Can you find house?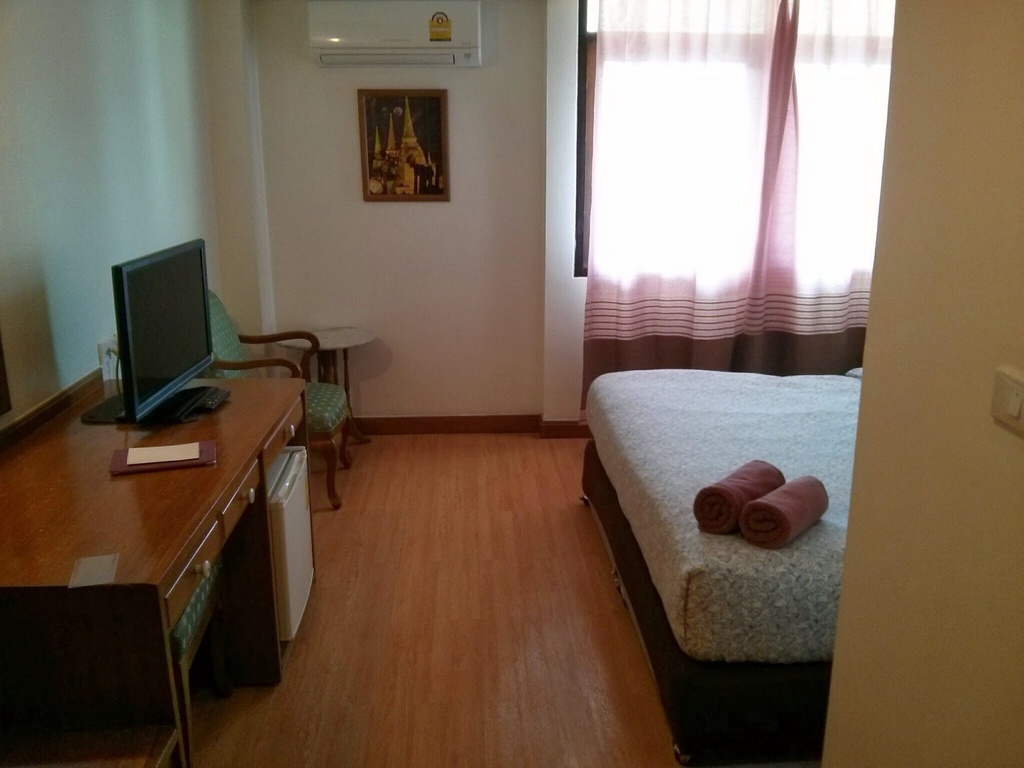
Yes, bounding box: x1=0, y1=0, x2=1023, y2=767.
